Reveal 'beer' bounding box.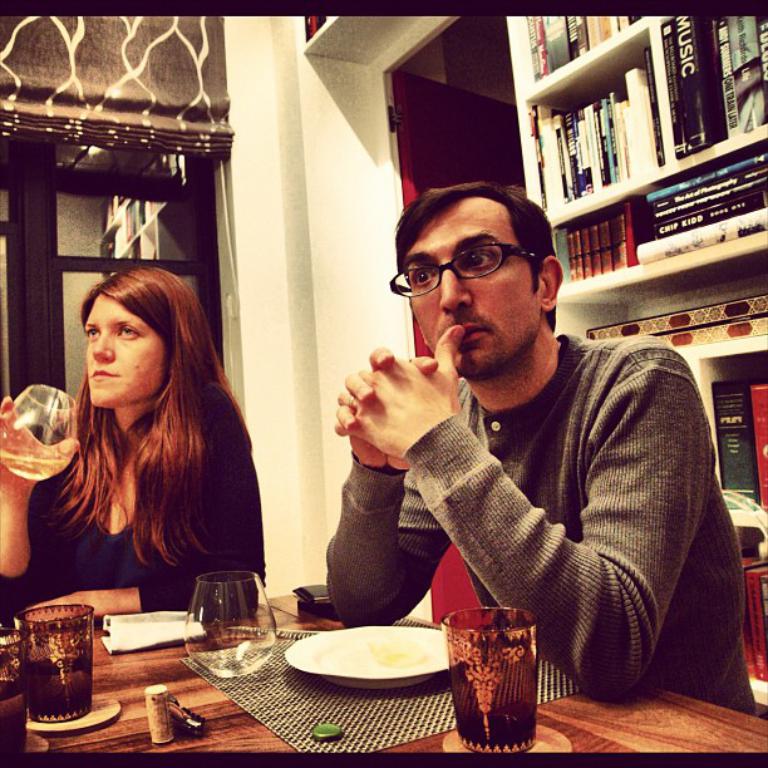
Revealed: (11,605,98,737).
